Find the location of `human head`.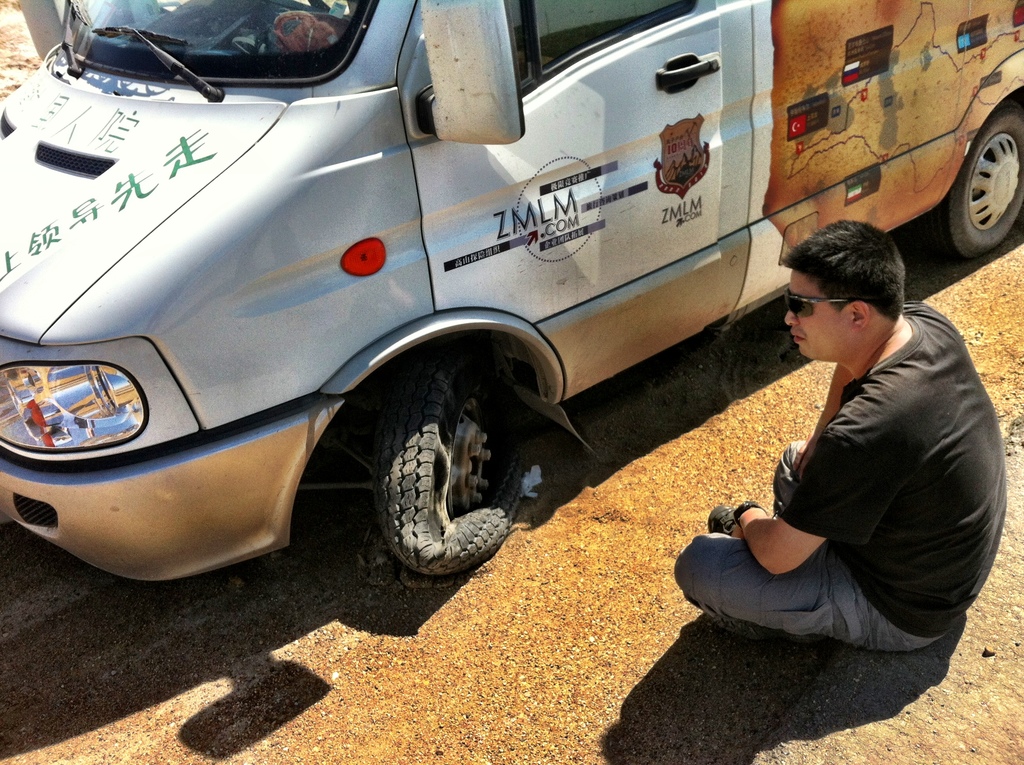
Location: {"left": 786, "top": 219, "right": 906, "bottom": 362}.
